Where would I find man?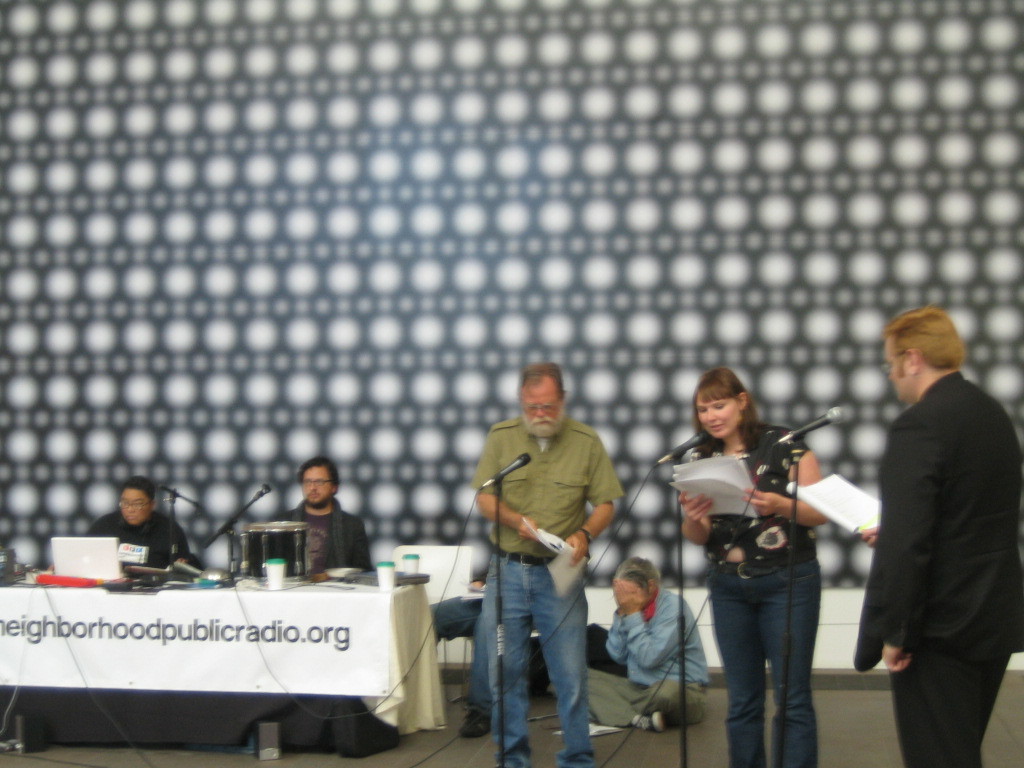
At locate(459, 547, 508, 738).
